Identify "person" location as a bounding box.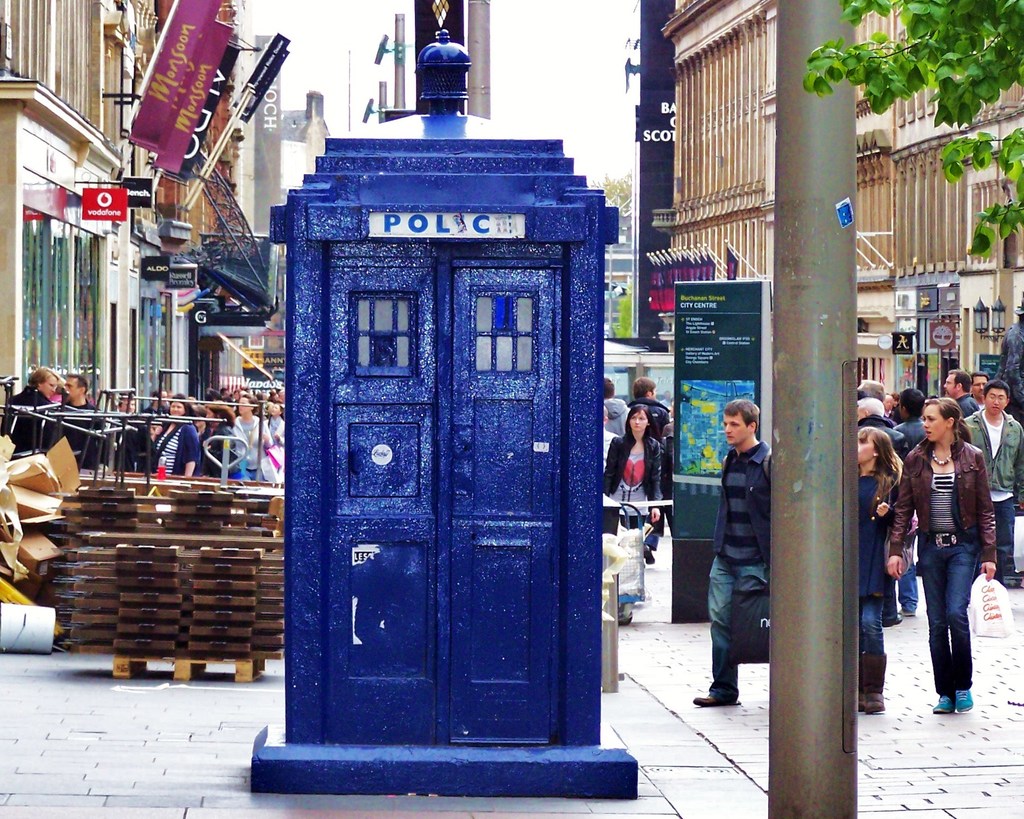
<box>196,399,243,478</box>.
